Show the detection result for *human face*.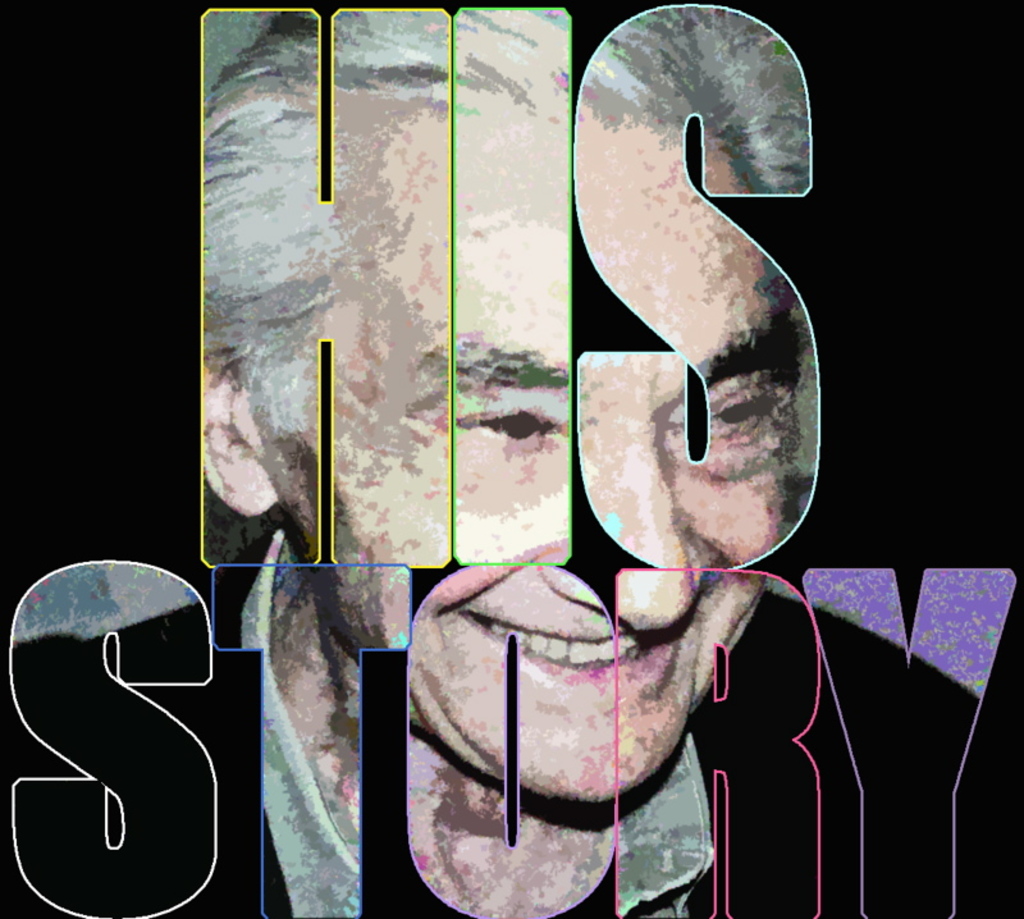
315 115 808 792.
